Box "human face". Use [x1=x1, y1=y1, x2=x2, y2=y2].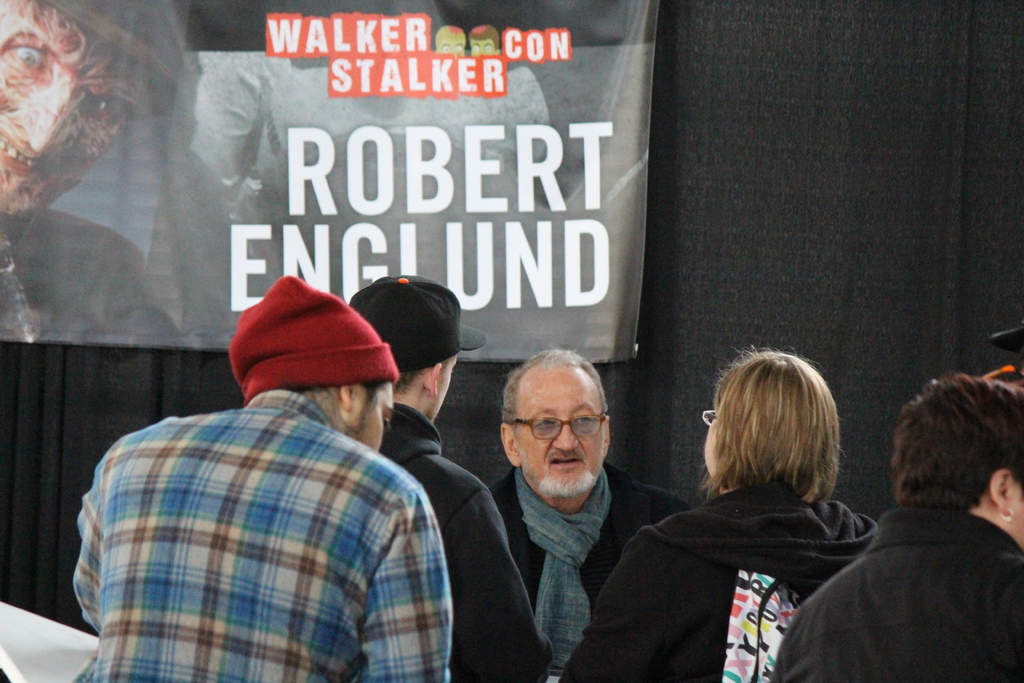
[x1=703, y1=409, x2=715, y2=475].
